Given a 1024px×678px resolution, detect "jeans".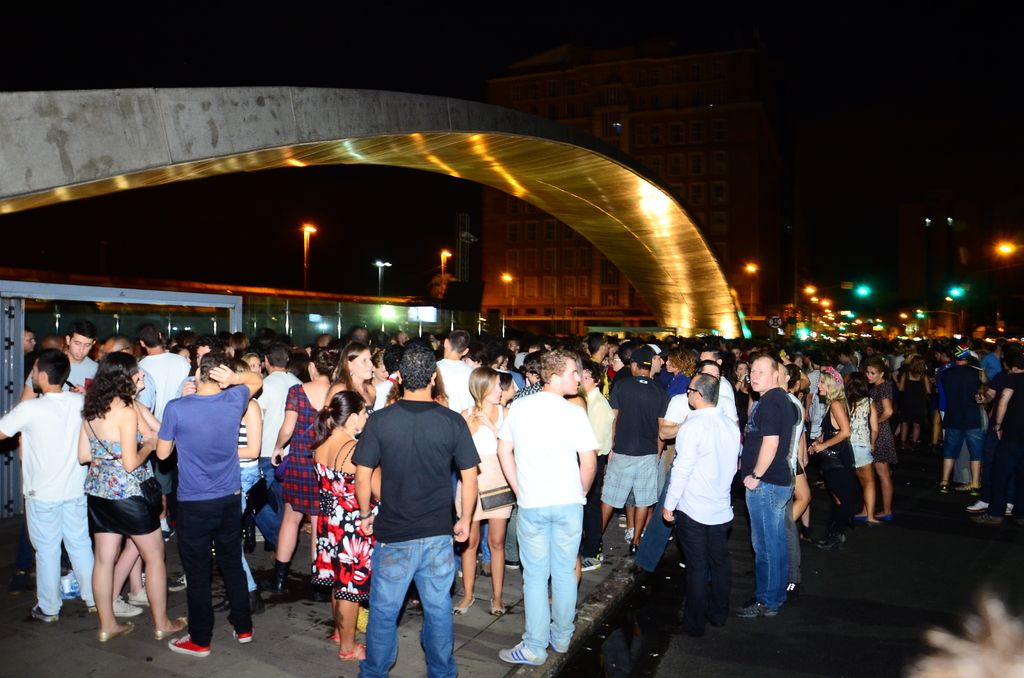
left=351, top=533, right=459, bottom=677.
